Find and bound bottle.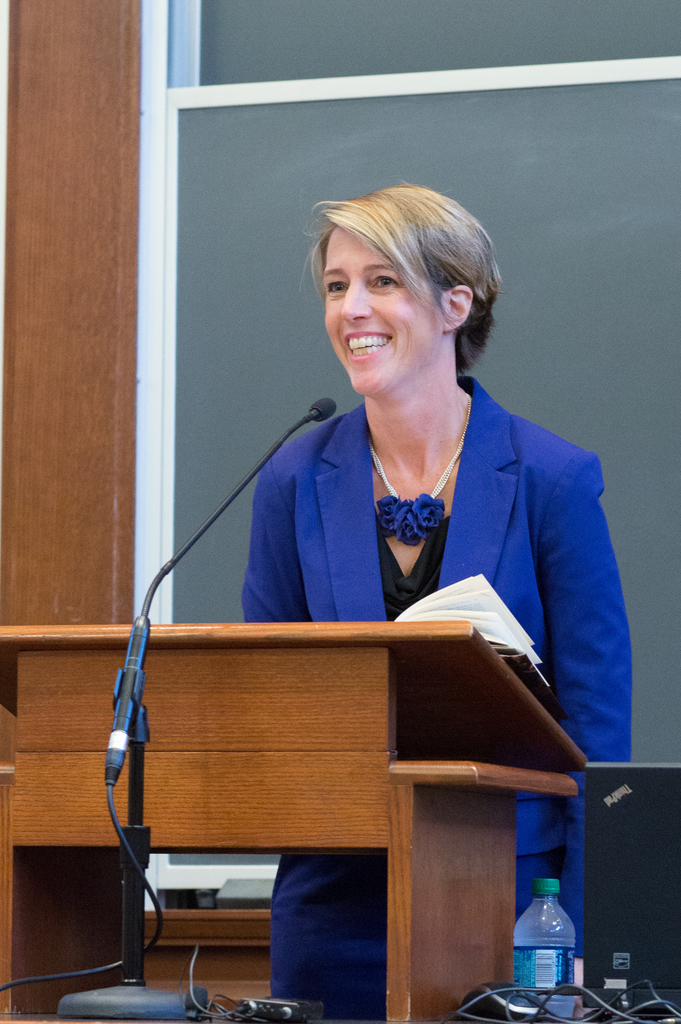
Bound: (508,879,591,1016).
